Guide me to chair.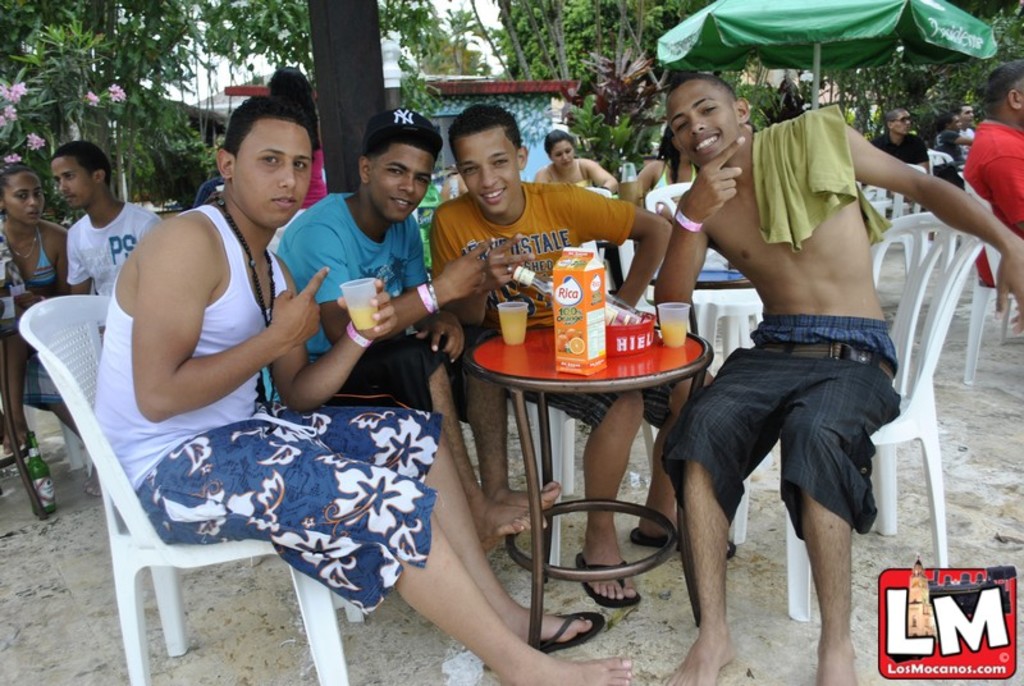
Guidance: <region>684, 278, 762, 374</region>.
